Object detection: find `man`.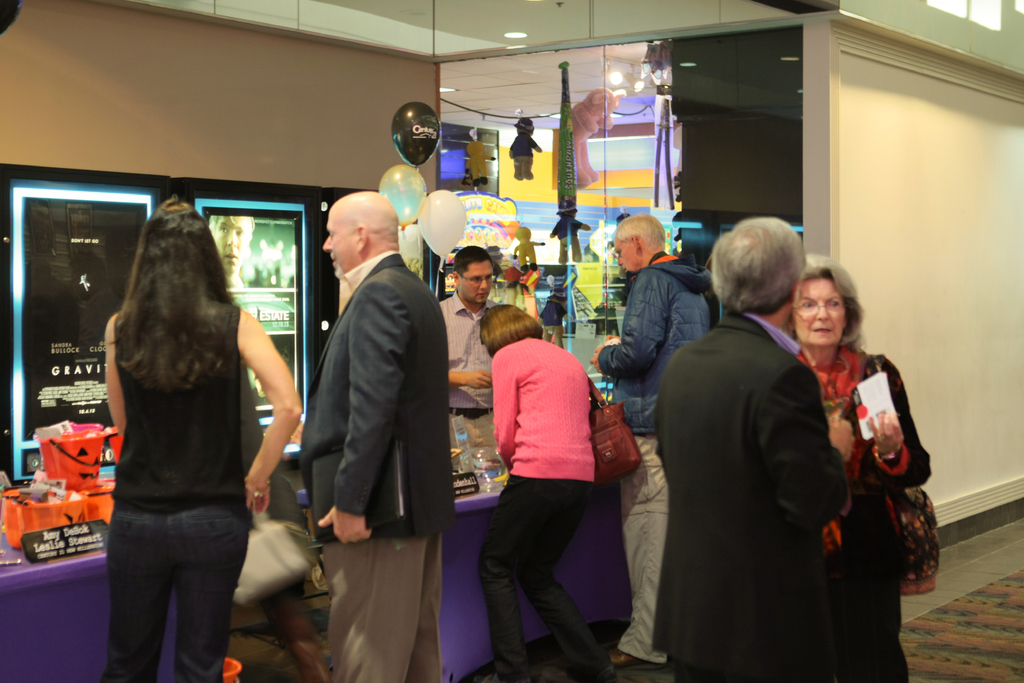
bbox=[428, 248, 508, 458].
